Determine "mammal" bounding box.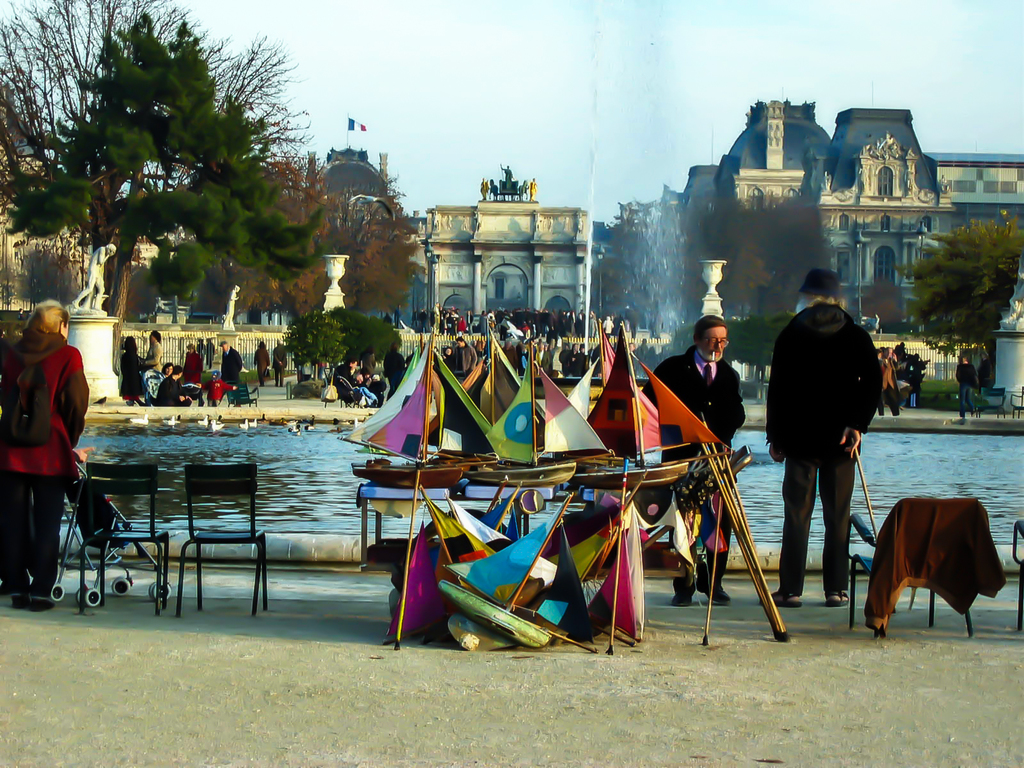
Determined: bbox=(645, 314, 748, 607).
